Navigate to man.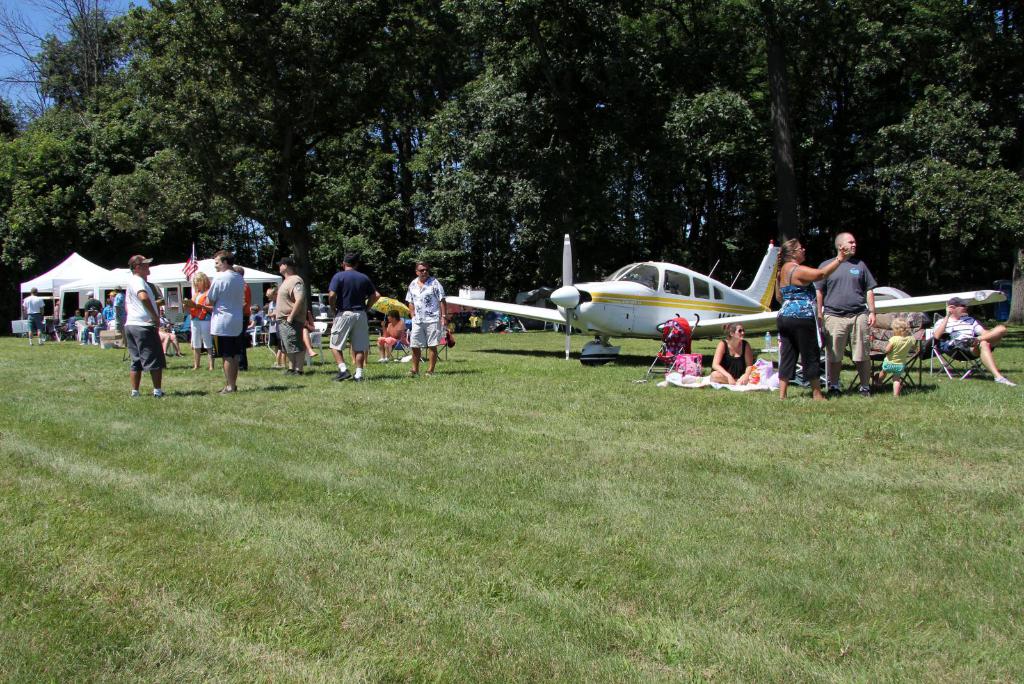
Navigation target: region(328, 252, 379, 380).
